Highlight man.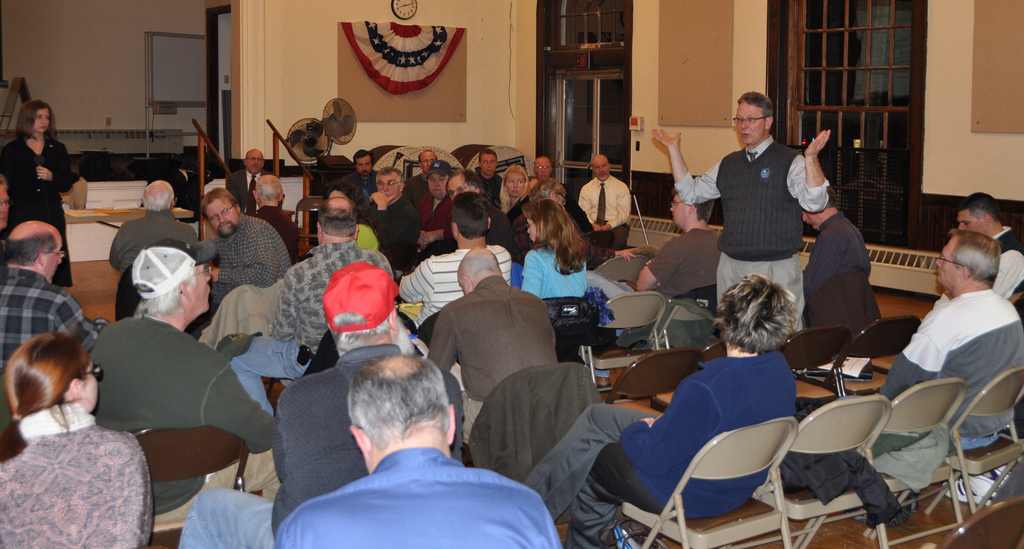
Highlighted region: x1=792, y1=180, x2=895, y2=329.
